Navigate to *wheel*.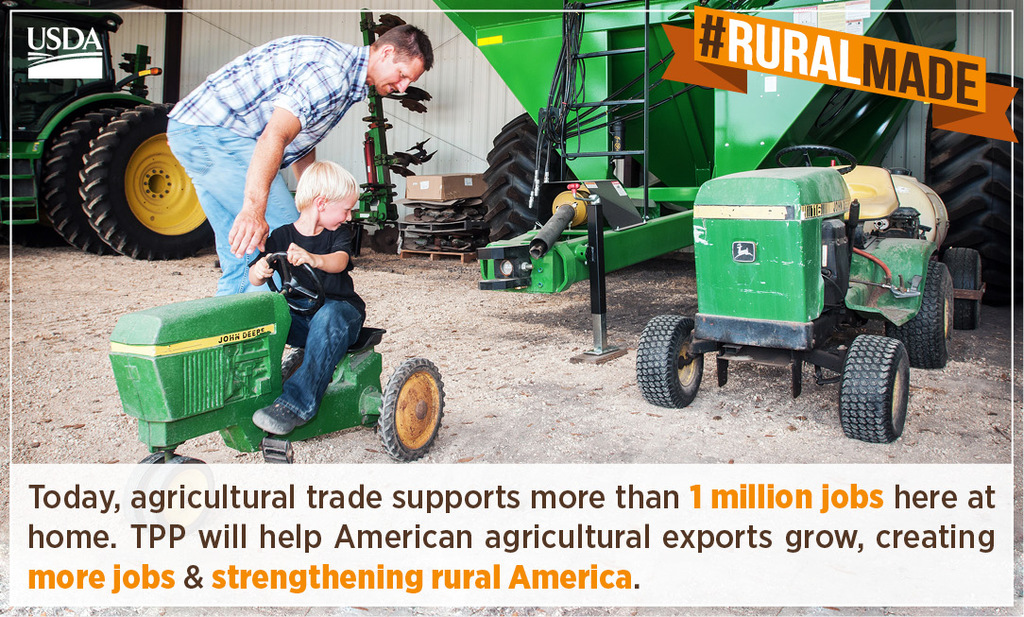
Navigation target: bbox=[266, 251, 323, 314].
